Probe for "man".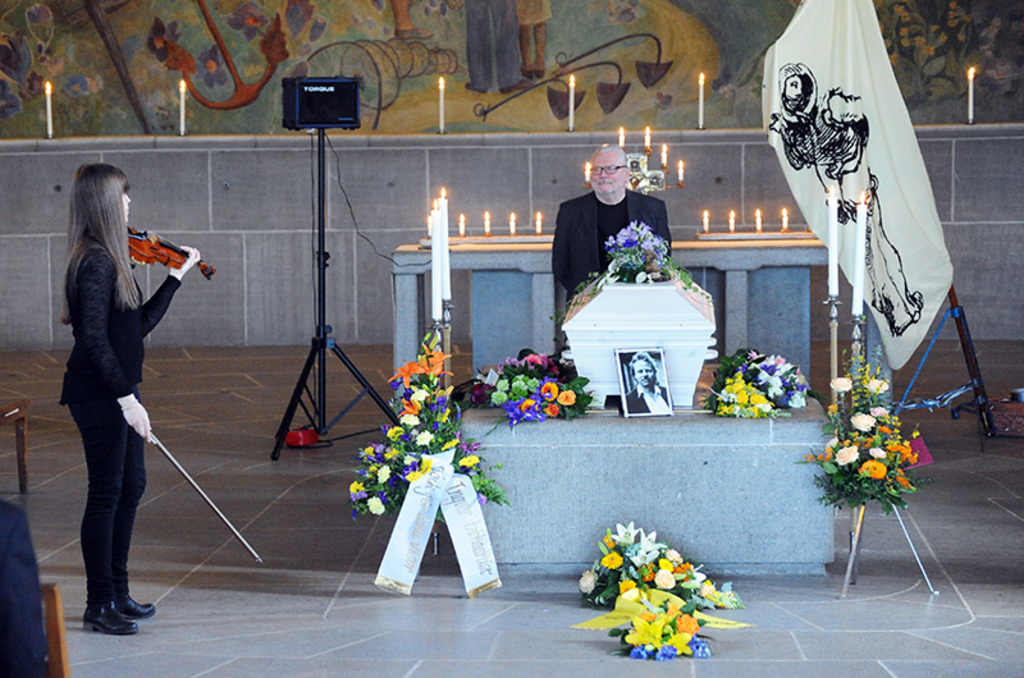
Probe result: [0,495,47,677].
